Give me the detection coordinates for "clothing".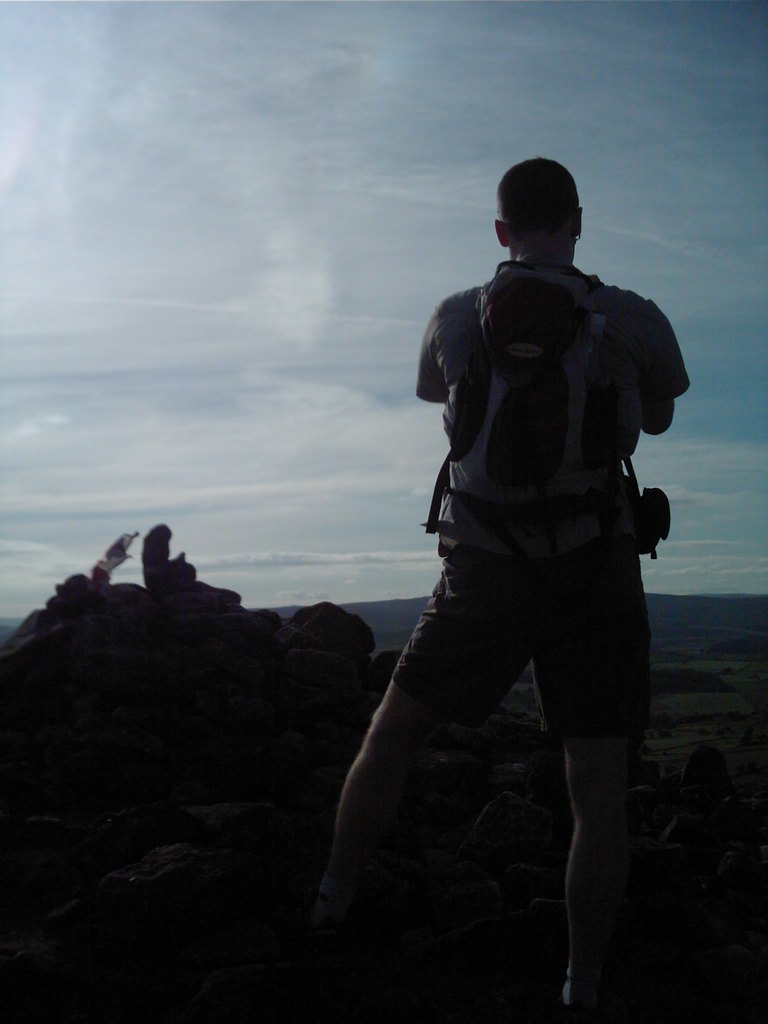
412:168:698:724.
